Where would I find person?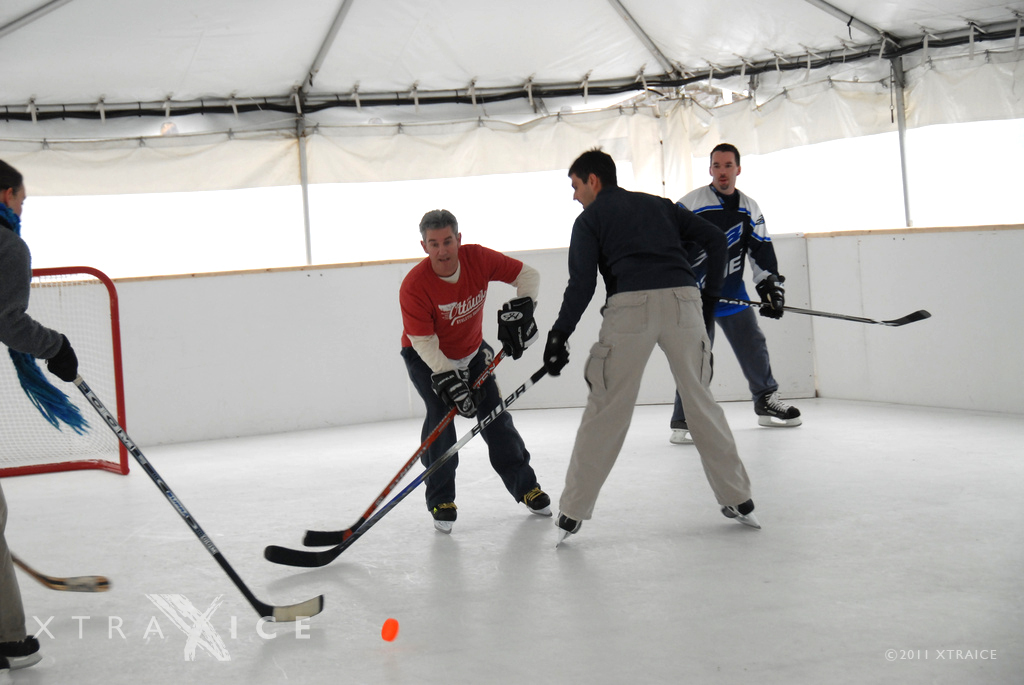
At <region>296, 214, 530, 611</region>.
